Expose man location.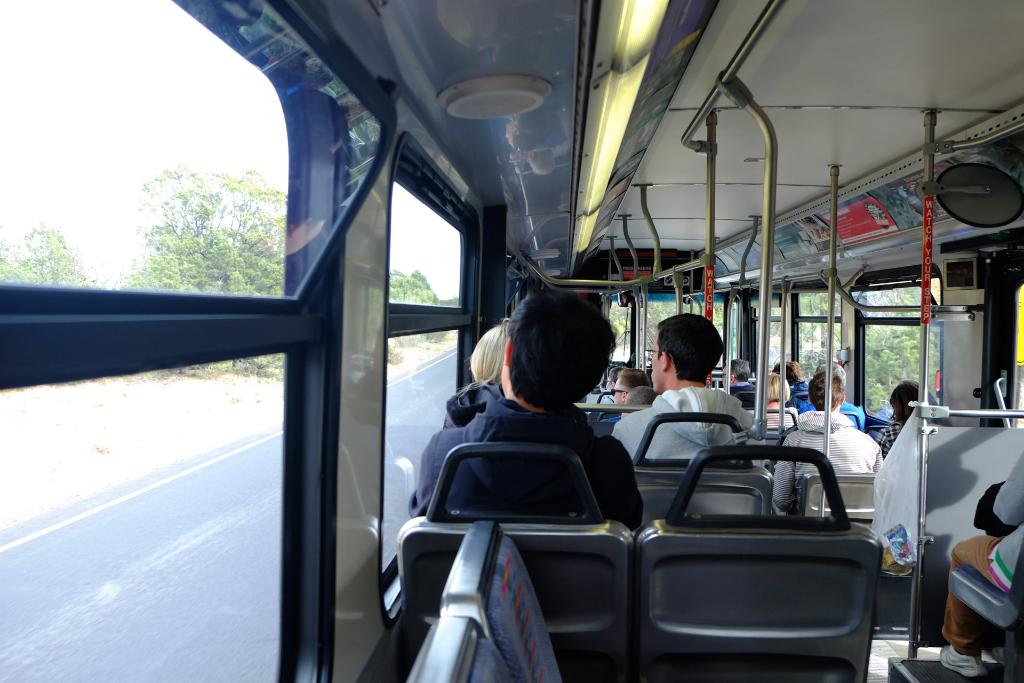
Exposed at box(723, 359, 752, 393).
